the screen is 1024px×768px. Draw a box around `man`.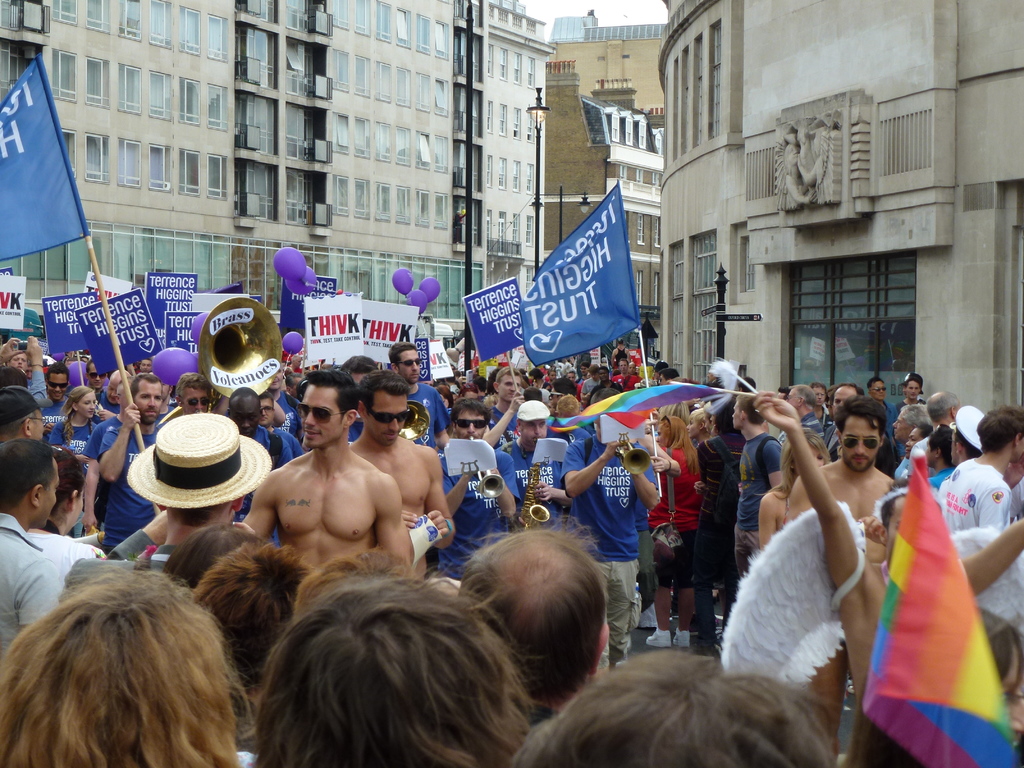
{"x1": 496, "y1": 395, "x2": 565, "y2": 532}.
